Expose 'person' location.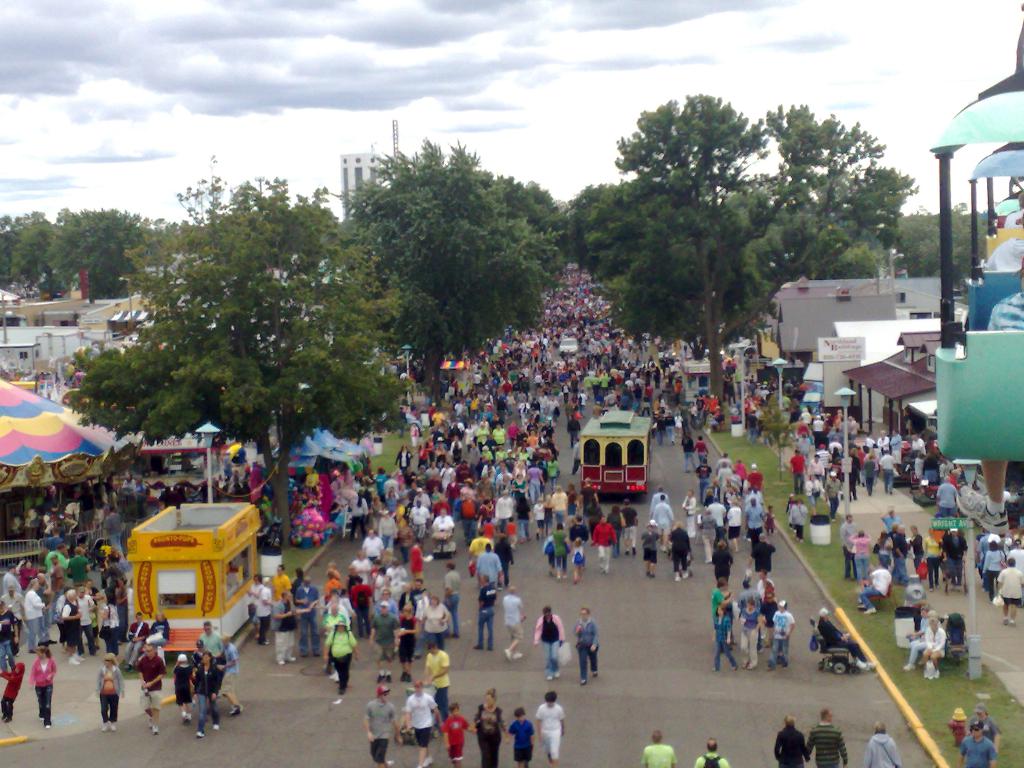
Exposed at rect(17, 561, 44, 589).
